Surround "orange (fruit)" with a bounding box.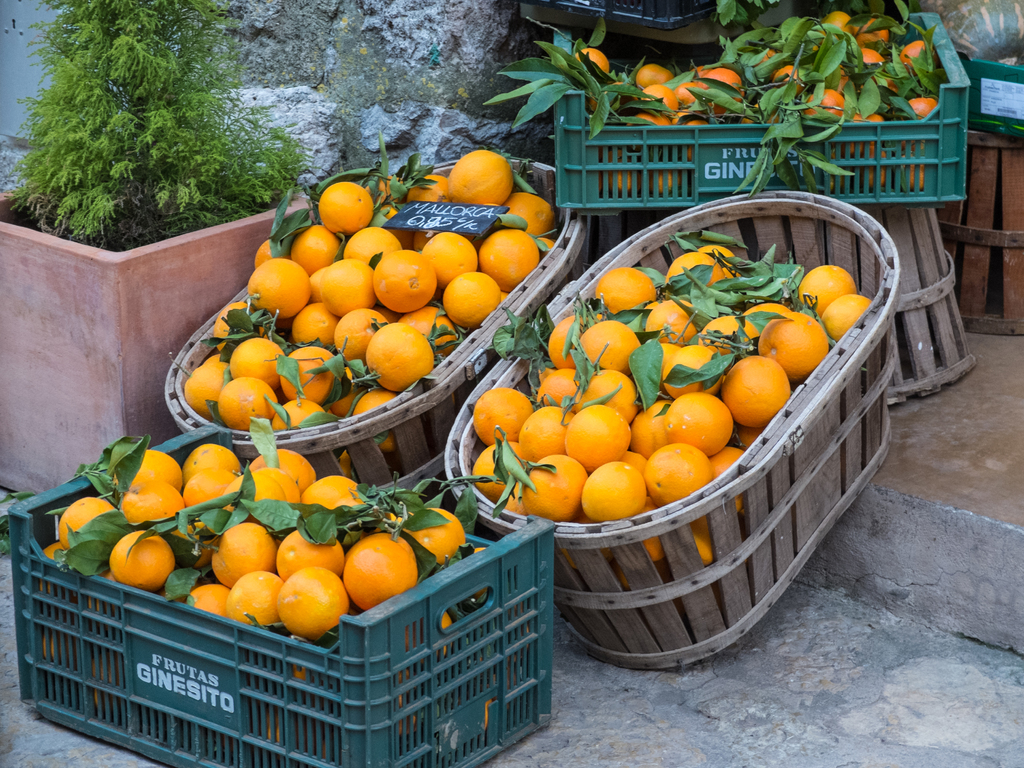
bbox=[490, 236, 535, 282].
